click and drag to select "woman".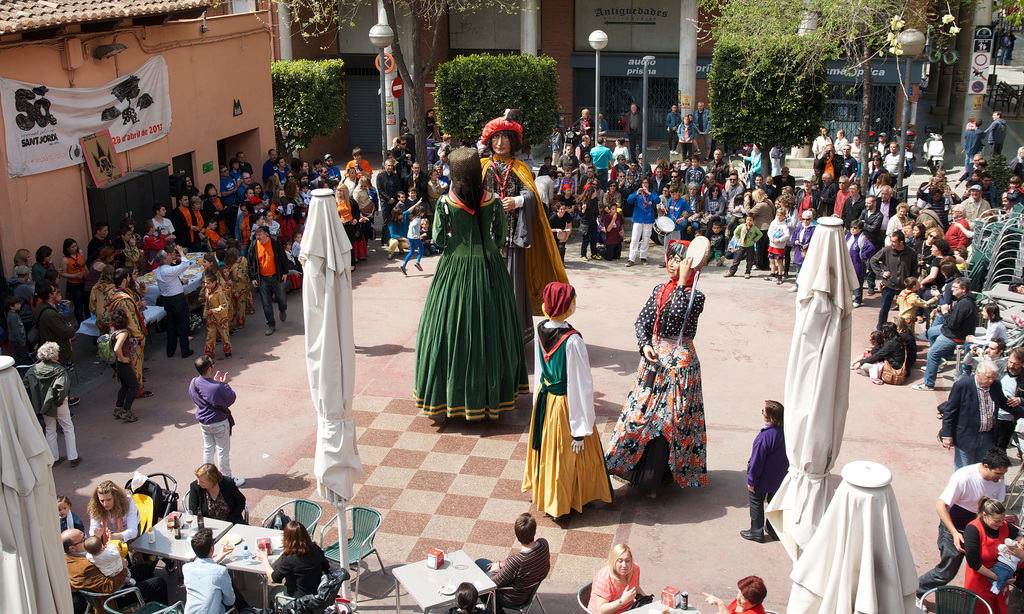
Selection: {"x1": 56, "y1": 238, "x2": 92, "y2": 324}.
